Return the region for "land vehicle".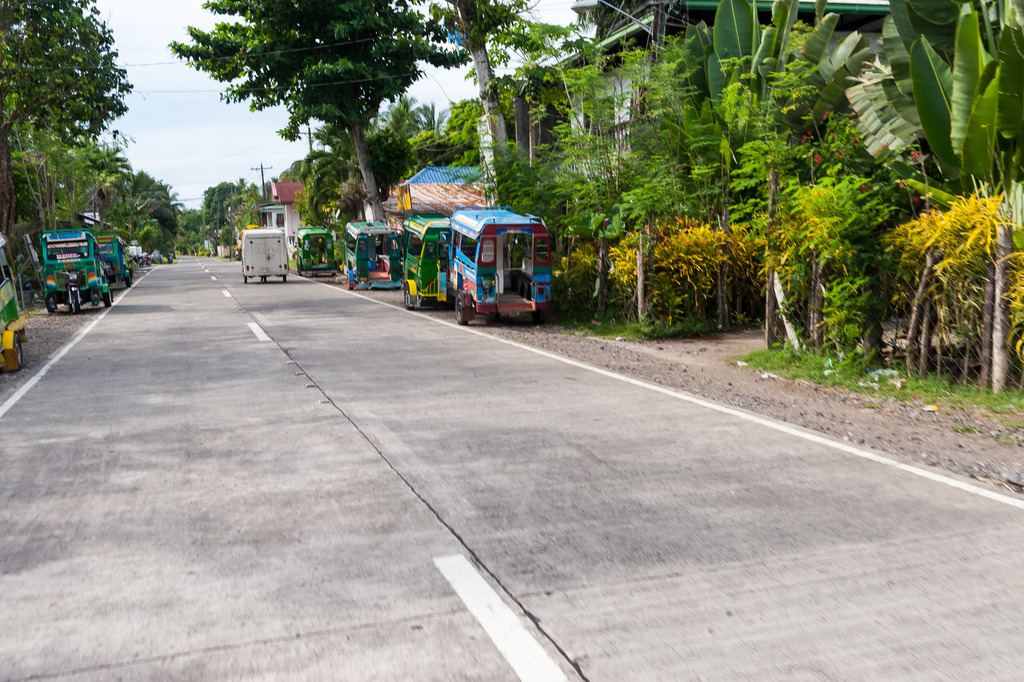
407,207,454,308.
